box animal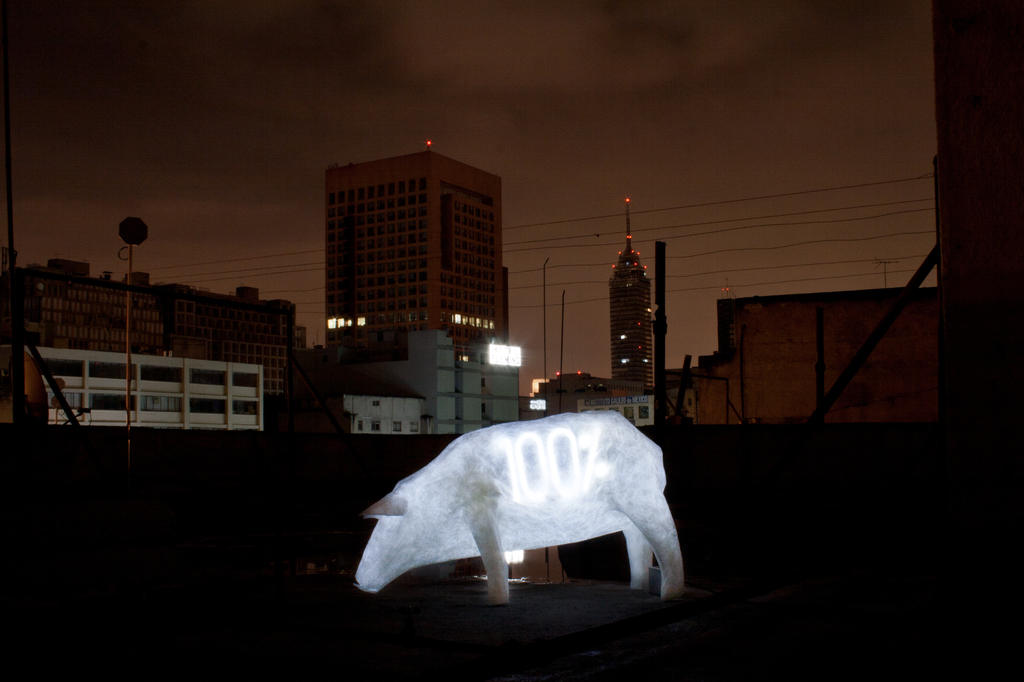
rect(355, 412, 686, 599)
